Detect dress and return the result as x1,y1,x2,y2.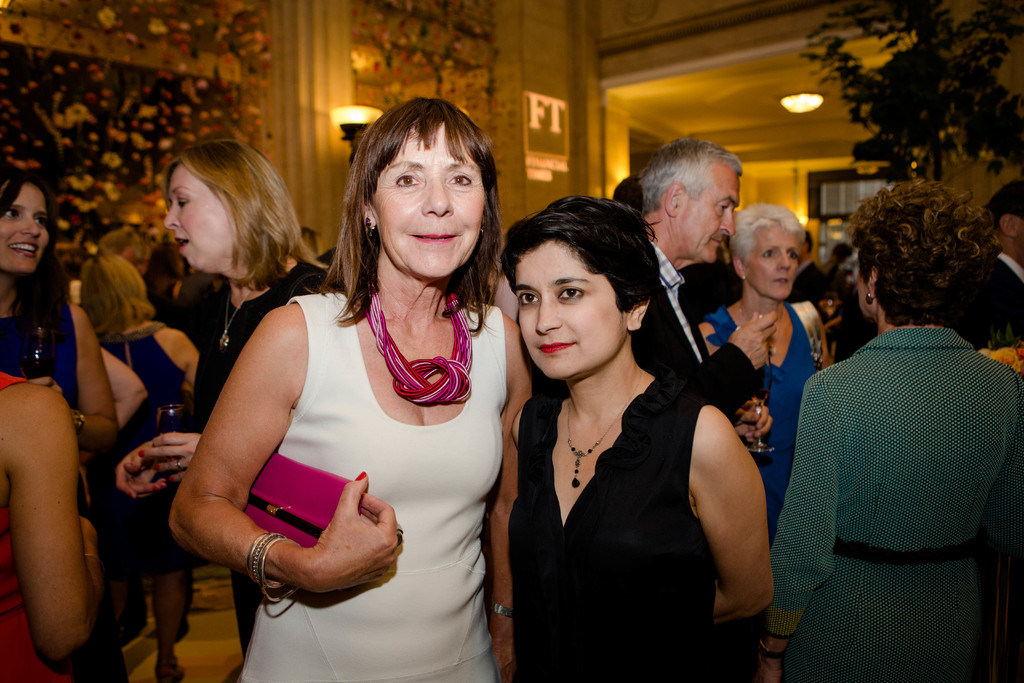
0,366,77,682.
